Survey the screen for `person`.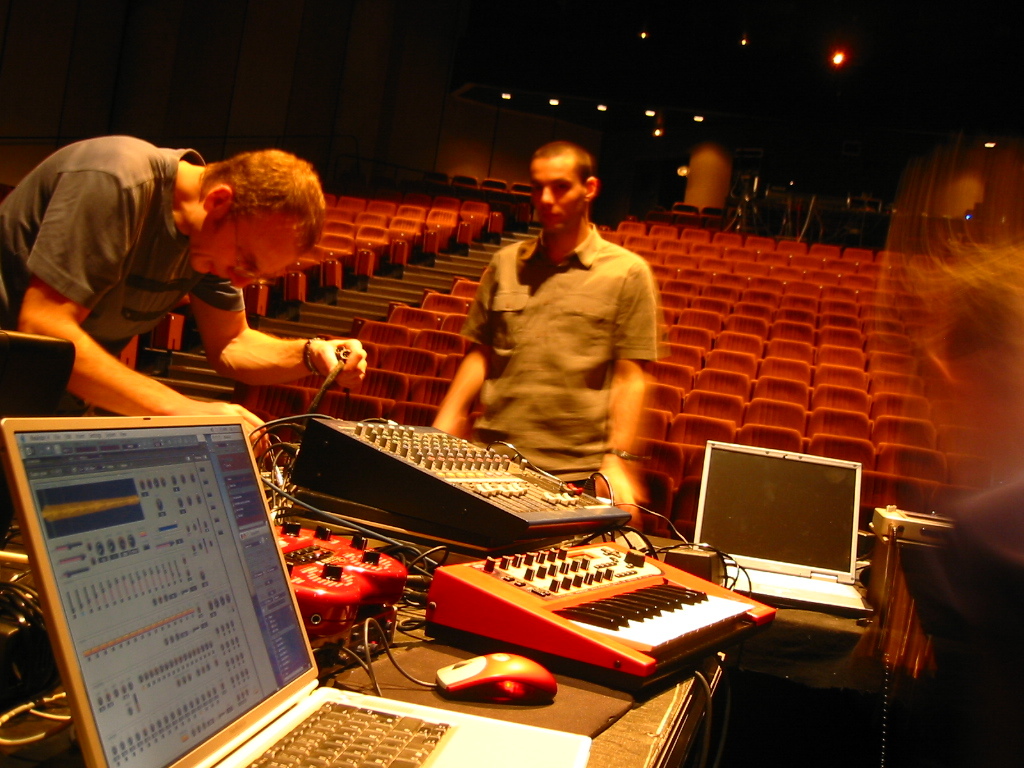
Survey found: bbox=(428, 140, 664, 529).
